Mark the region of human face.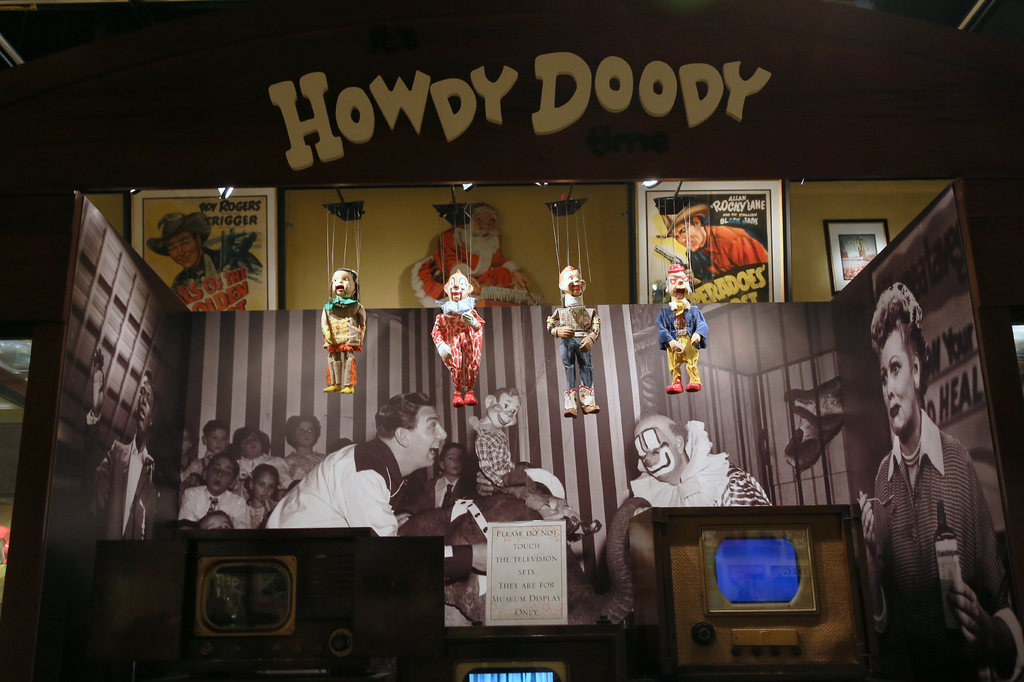
Region: box(673, 218, 702, 251).
